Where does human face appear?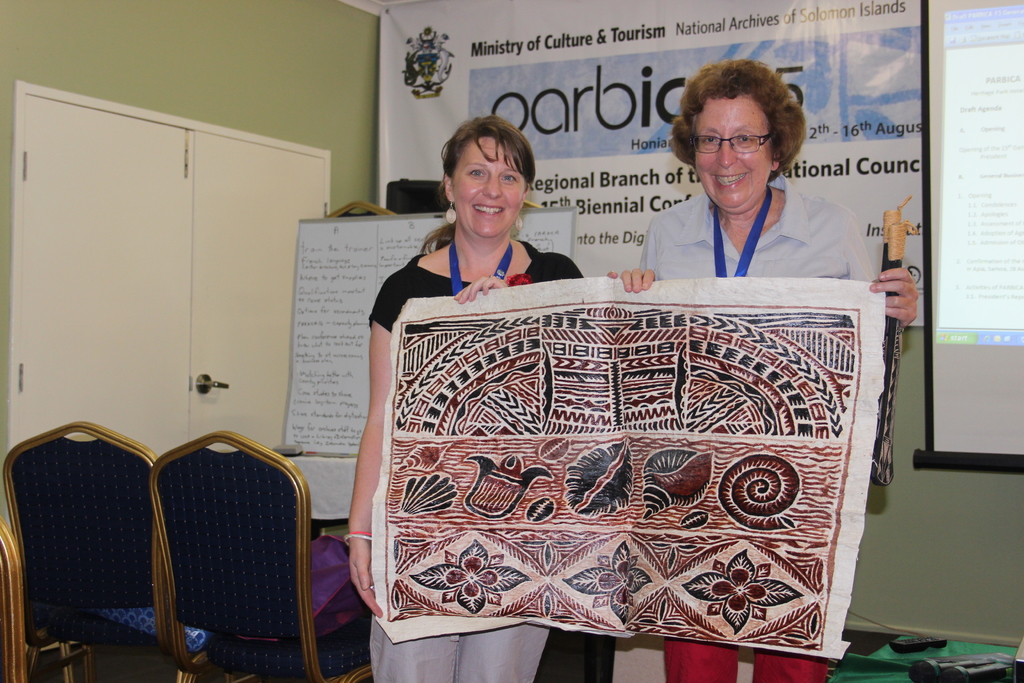
Appears at Rect(692, 97, 766, 212).
